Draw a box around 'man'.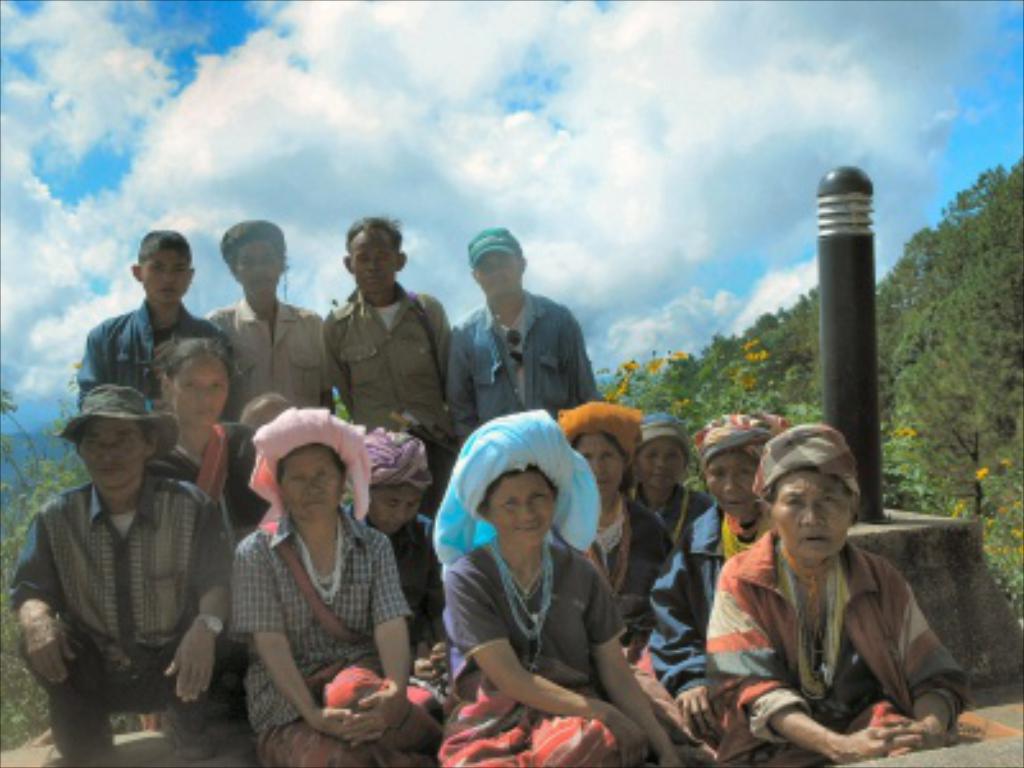
select_region(317, 218, 456, 520).
